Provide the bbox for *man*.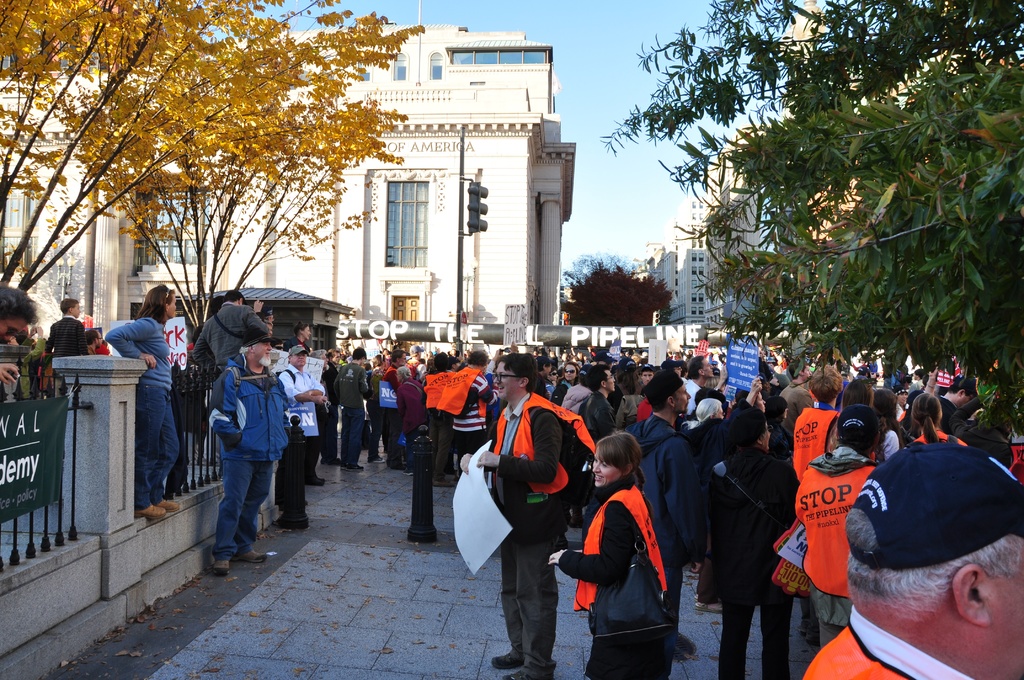
[left=88, top=327, right=100, bottom=356].
